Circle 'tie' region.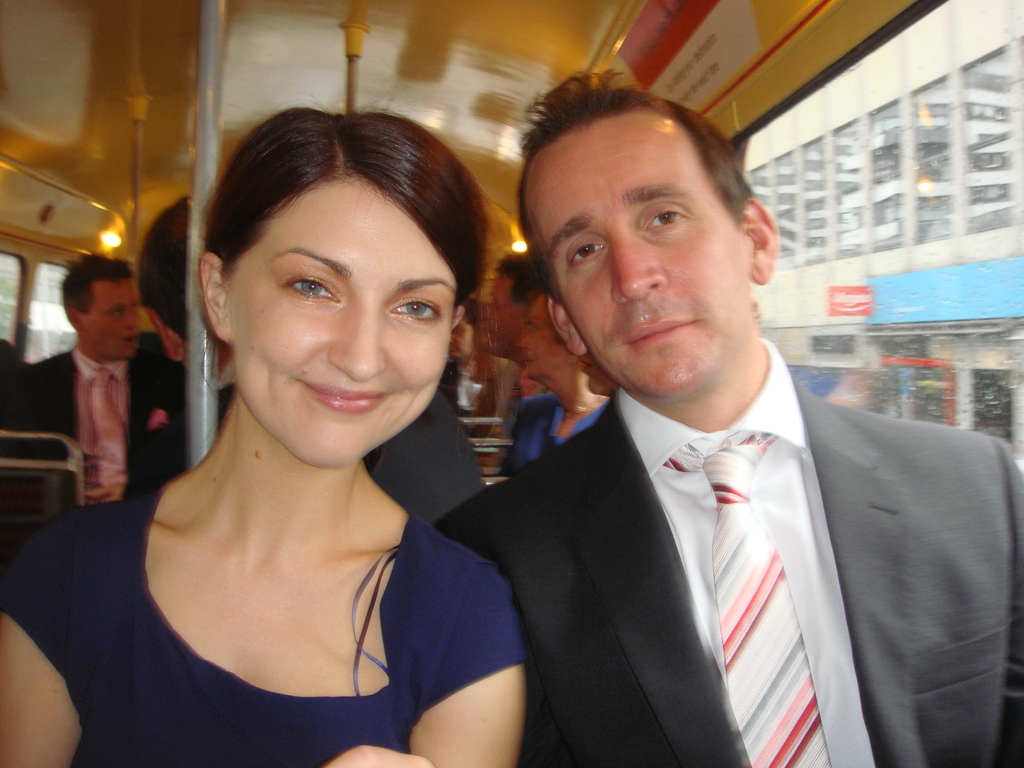
Region: x1=663 y1=430 x2=828 y2=767.
